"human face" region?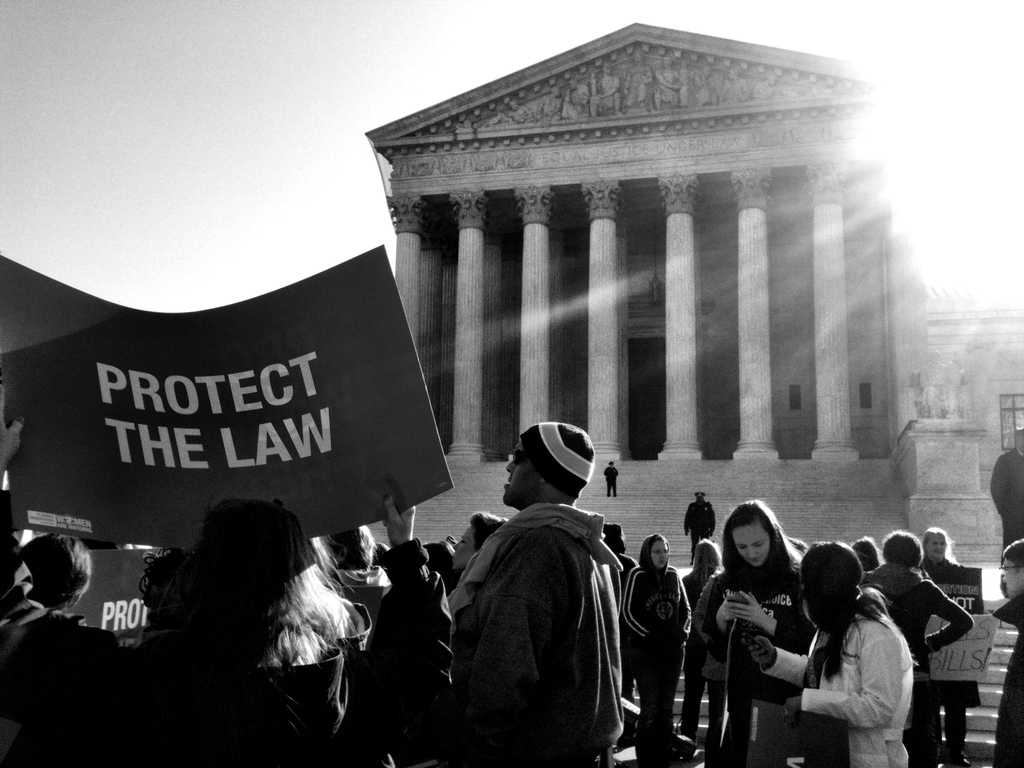
crop(929, 536, 948, 559)
